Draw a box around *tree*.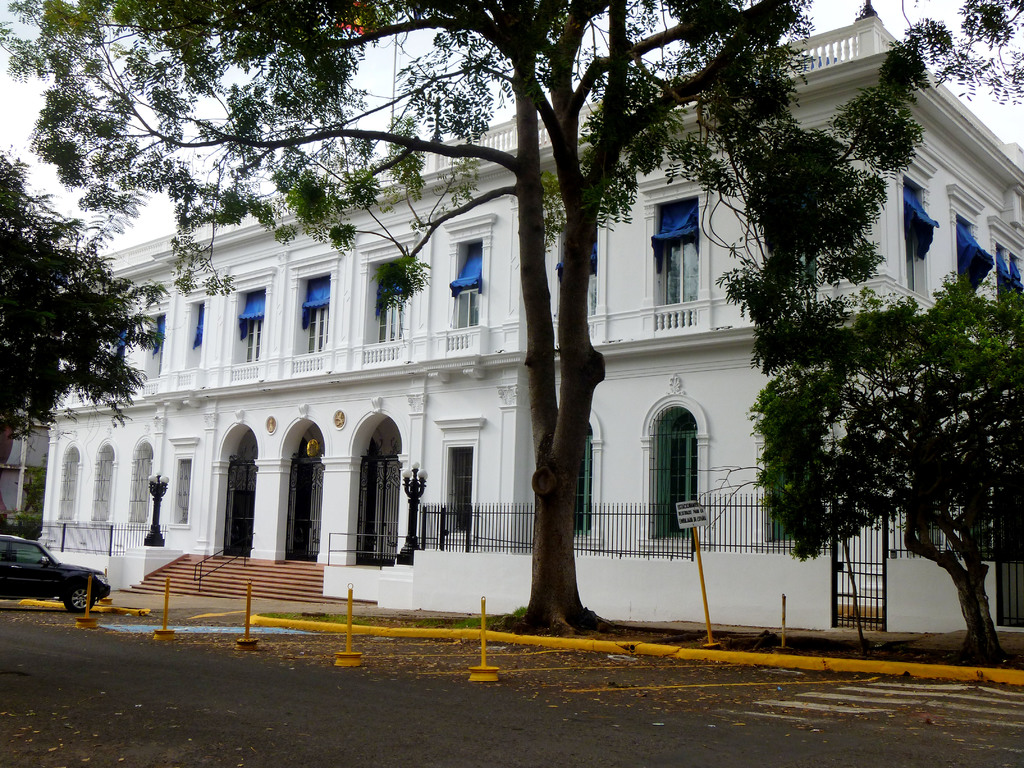
x1=713, y1=0, x2=1023, y2=664.
